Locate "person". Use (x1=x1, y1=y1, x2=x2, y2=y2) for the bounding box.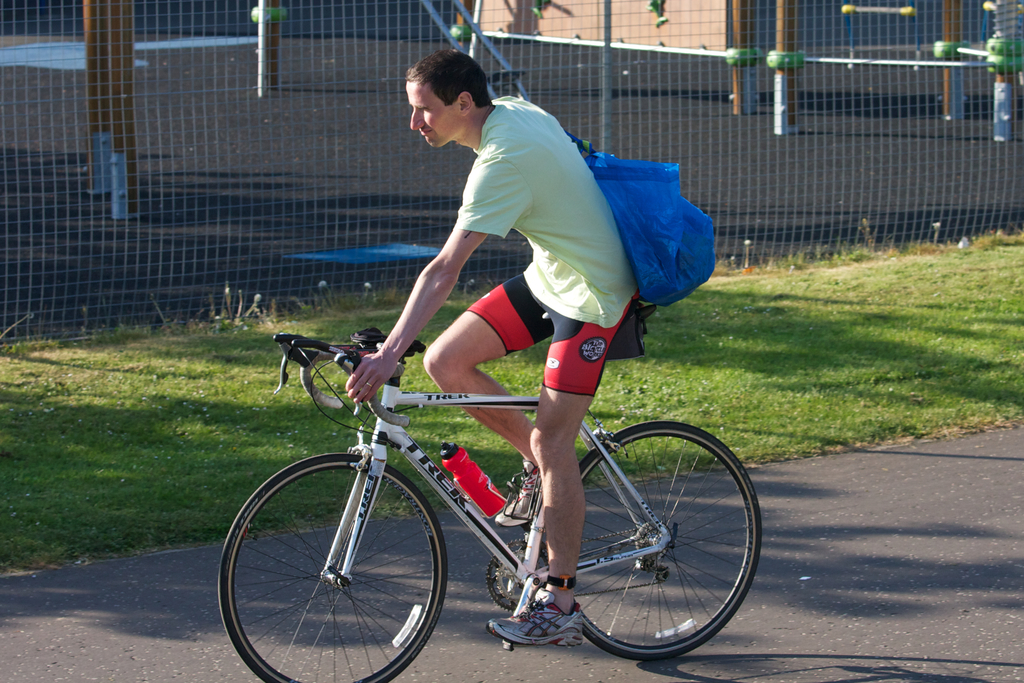
(x1=326, y1=176, x2=642, y2=625).
